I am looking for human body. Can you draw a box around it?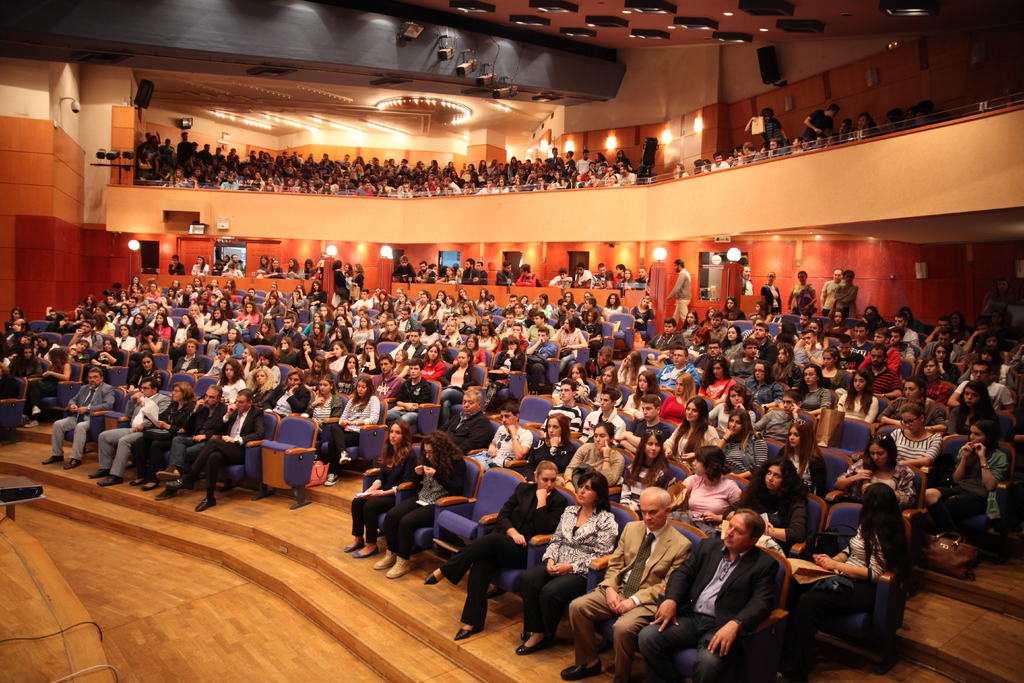
Sure, the bounding box is [351,415,416,555].
